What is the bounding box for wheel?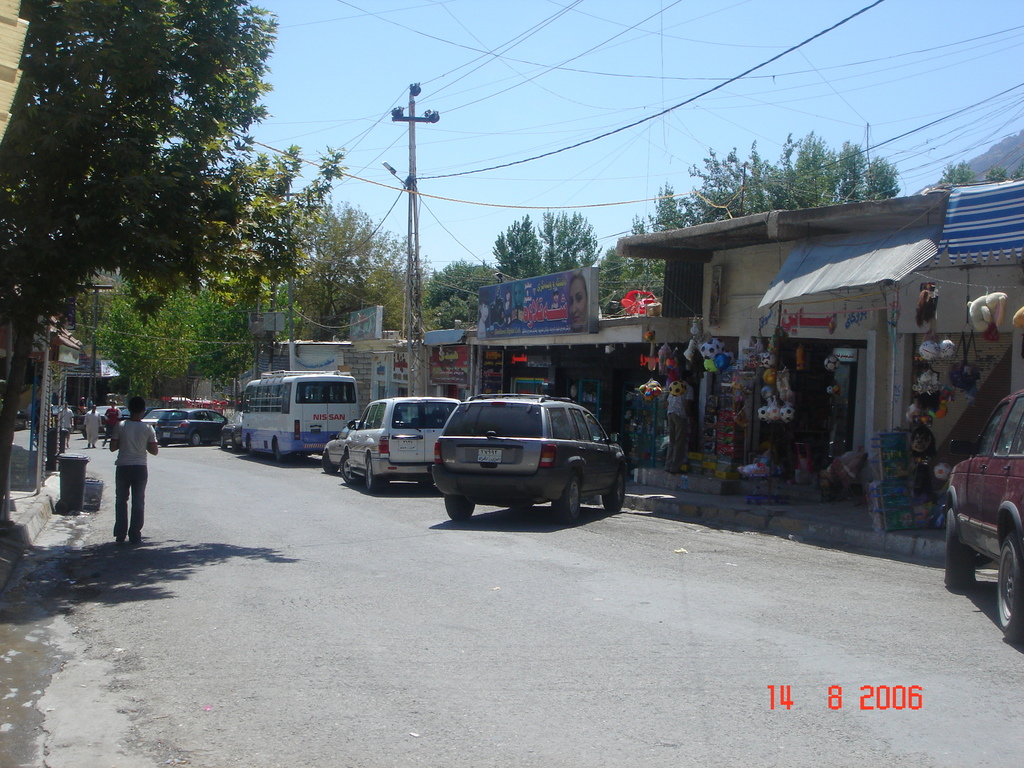
<bbox>246, 436, 255, 458</bbox>.
